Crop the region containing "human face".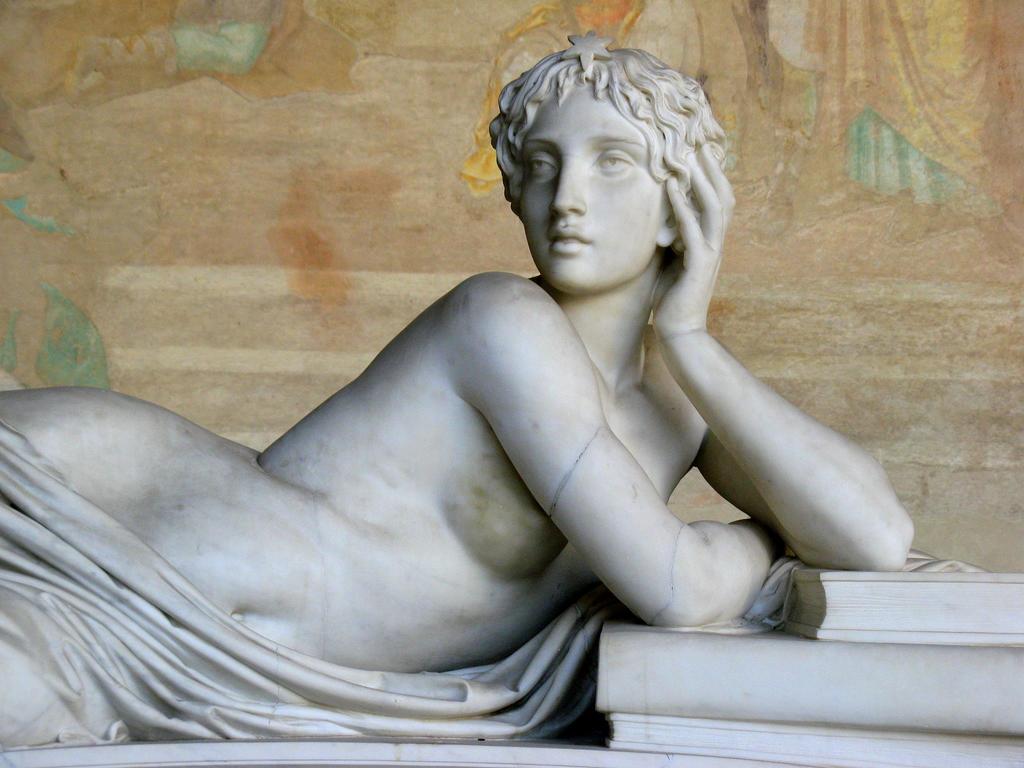
Crop region: box(520, 86, 668, 292).
